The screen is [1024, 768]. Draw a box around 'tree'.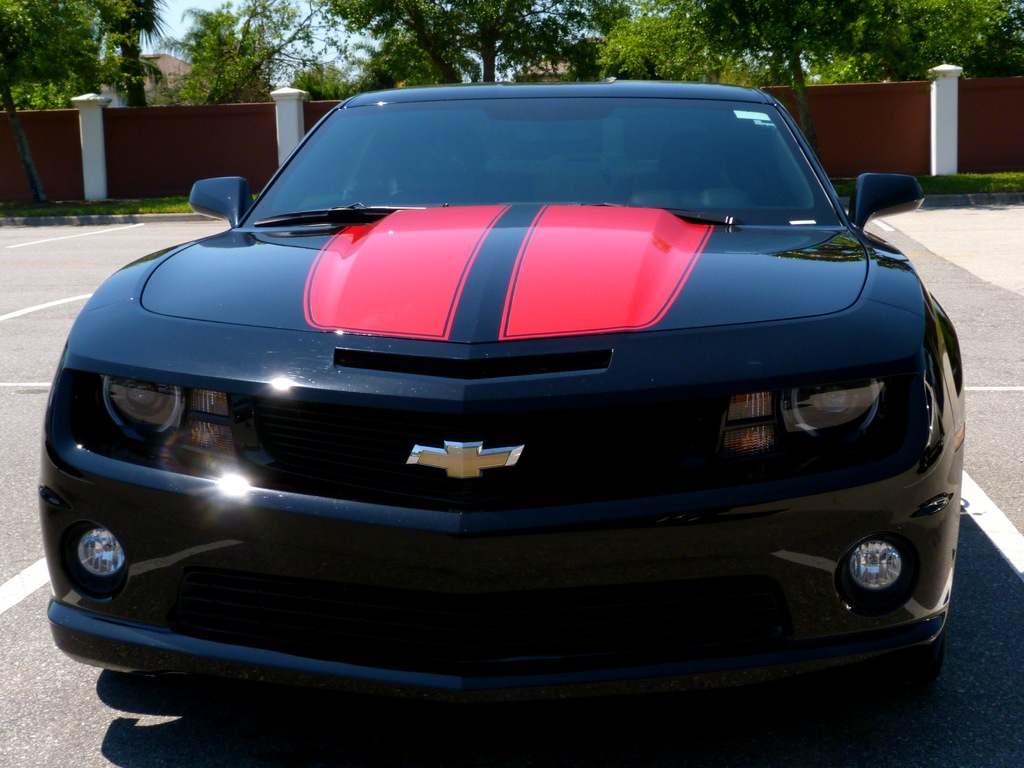
x1=291, y1=58, x2=355, y2=103.
